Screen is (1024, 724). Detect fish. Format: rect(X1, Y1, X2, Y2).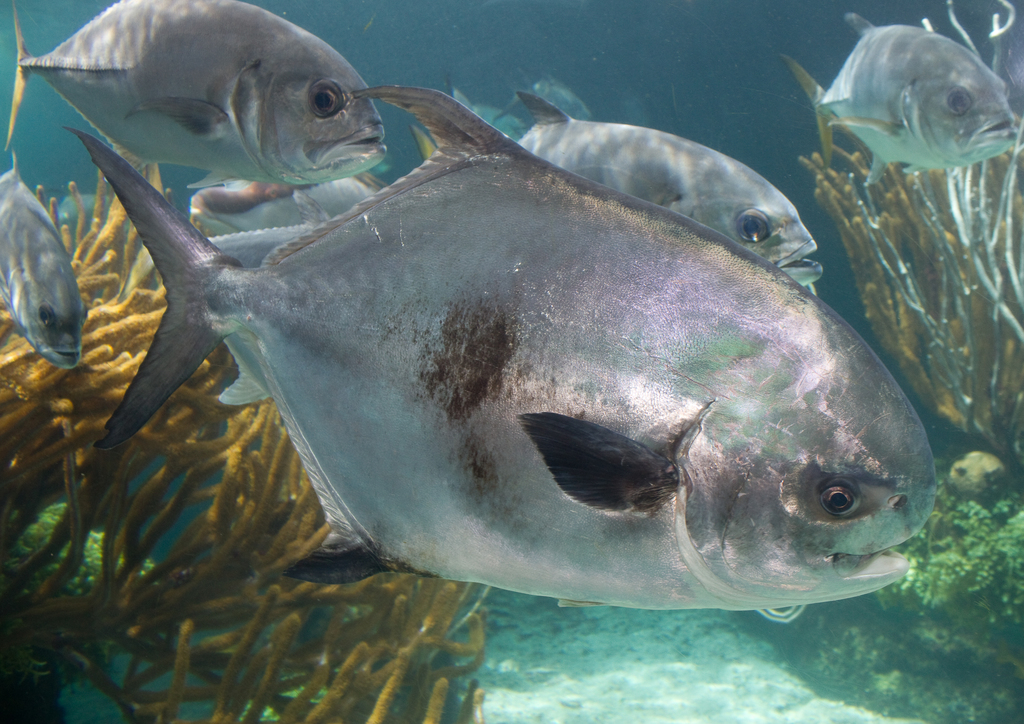
rect(202, 187, 341, 402).
